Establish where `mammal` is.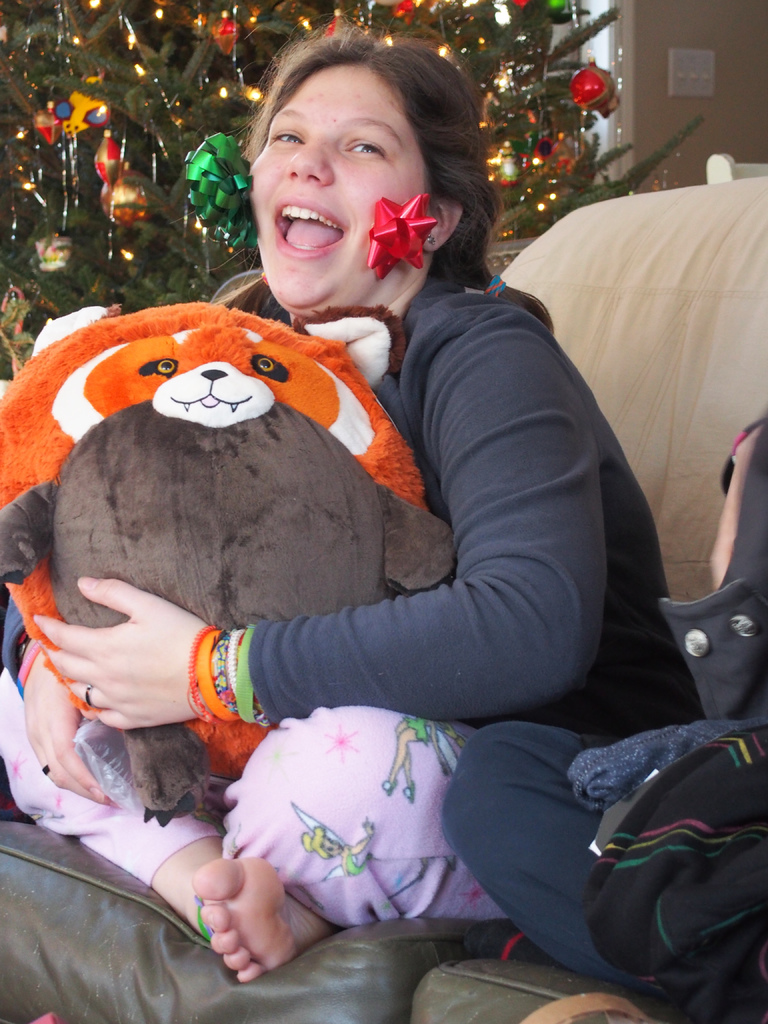
Established at pyautogui.locateOnScreen(0, 23, 698, 977).
